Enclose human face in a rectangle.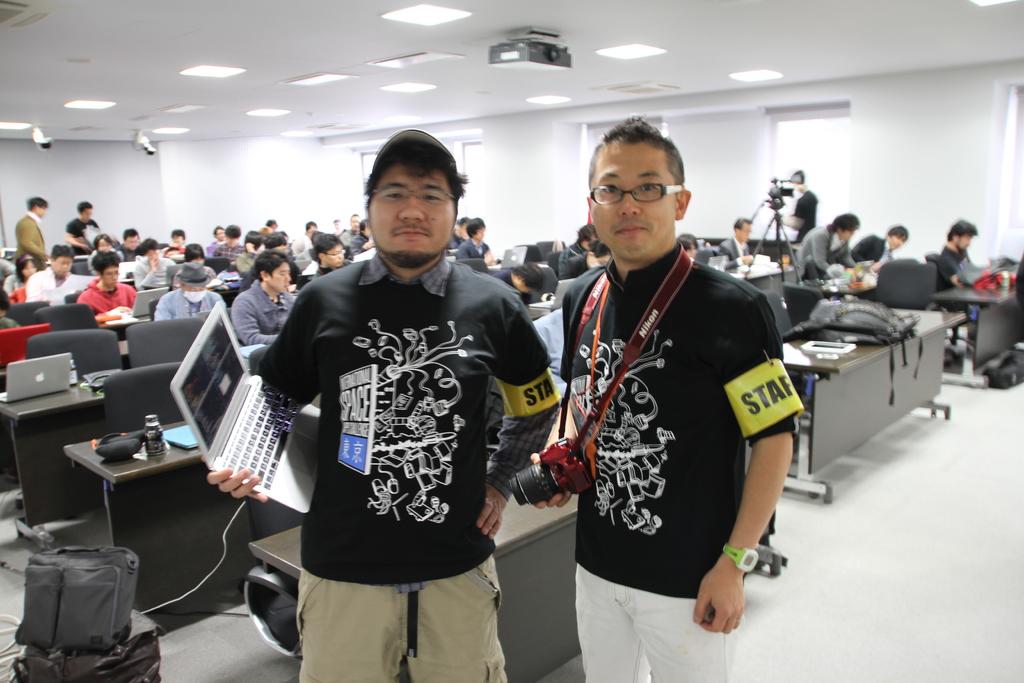
<box>47,253,73,276</box>.
